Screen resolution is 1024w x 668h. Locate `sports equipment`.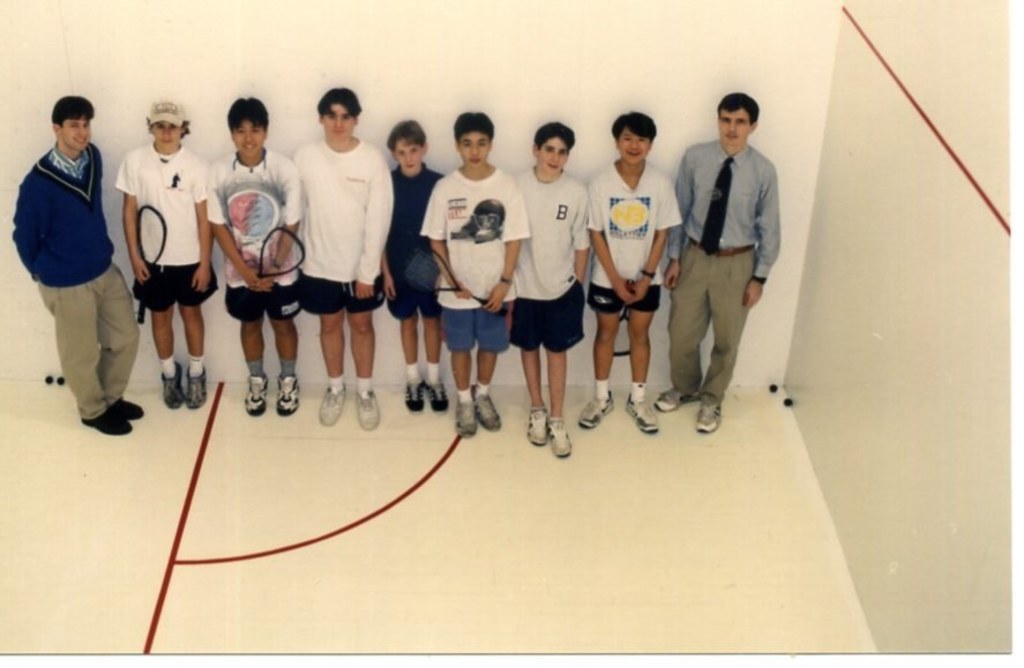
crop(274, 374, 299, 415).
